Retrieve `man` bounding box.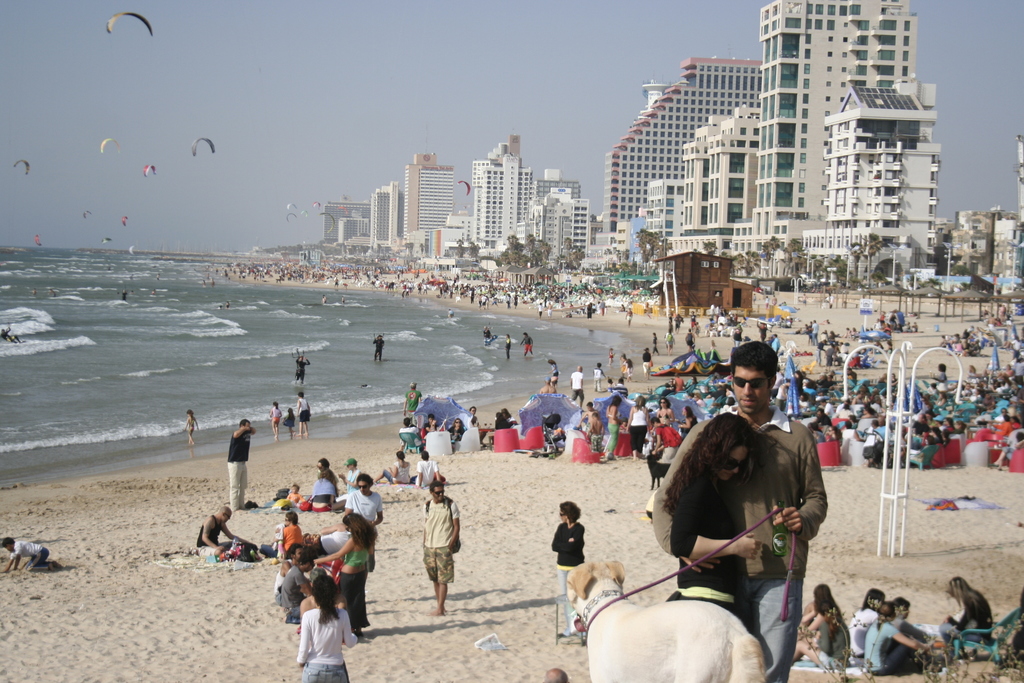
Bounding box: BBox(421, 477, 459, 621).
